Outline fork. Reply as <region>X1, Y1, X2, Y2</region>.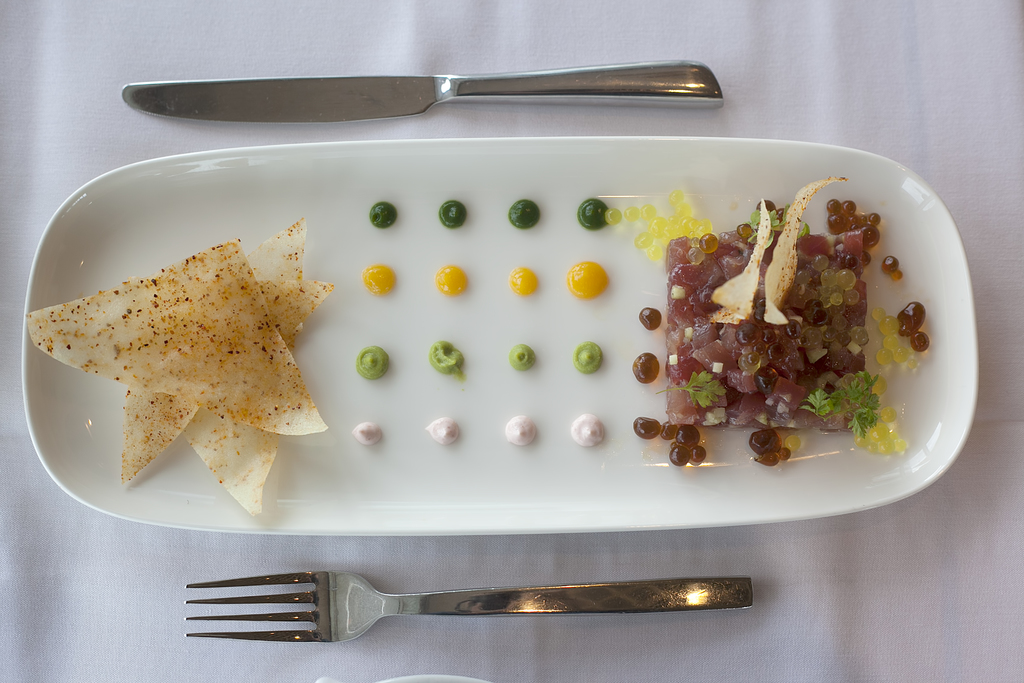
<region>143, 556, 823, 675</region>.
